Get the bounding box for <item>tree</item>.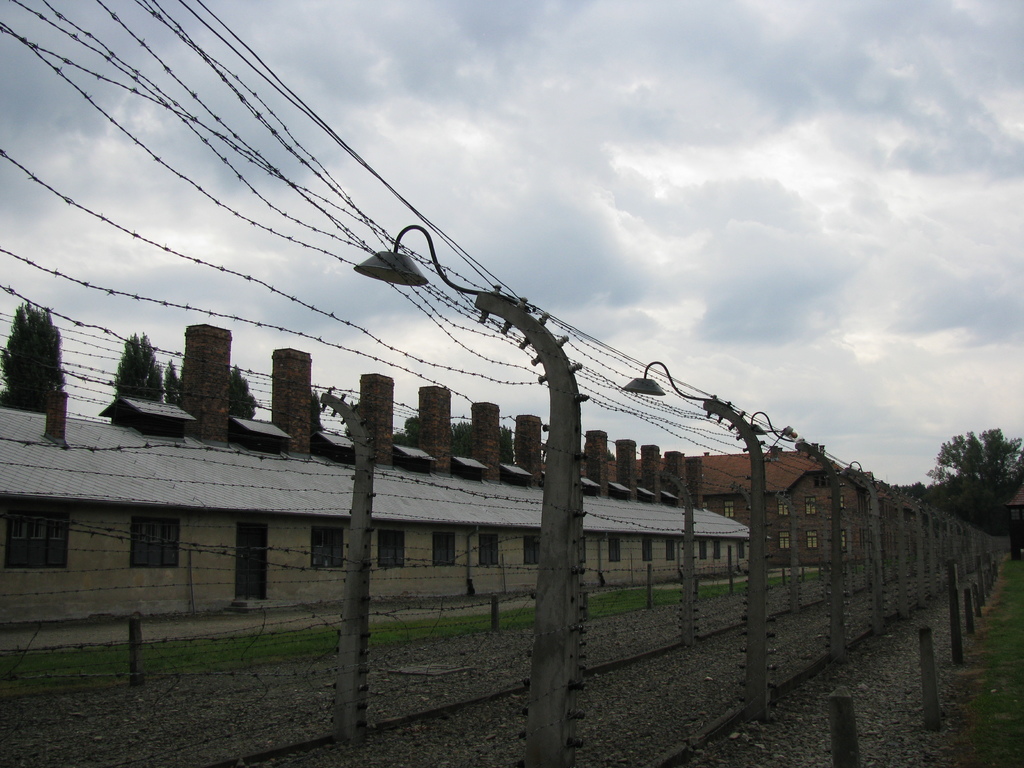
<region>90, 322, 174, 430</region>.
